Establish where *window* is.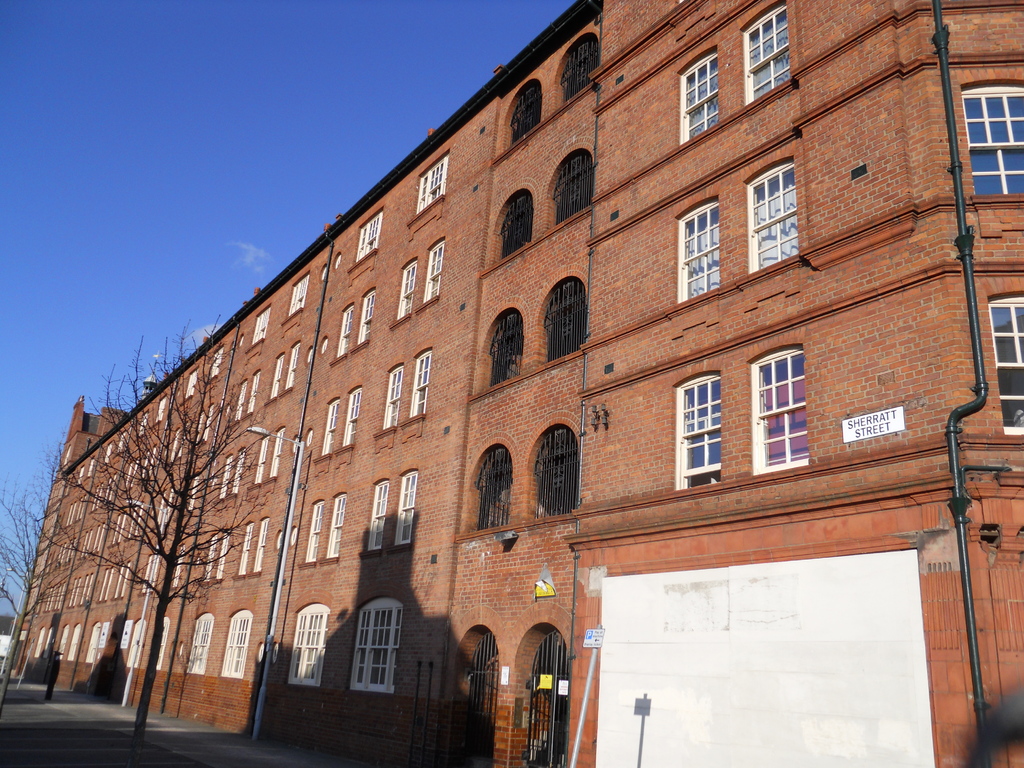
Established at Rect(739, 0, 796, 106).
